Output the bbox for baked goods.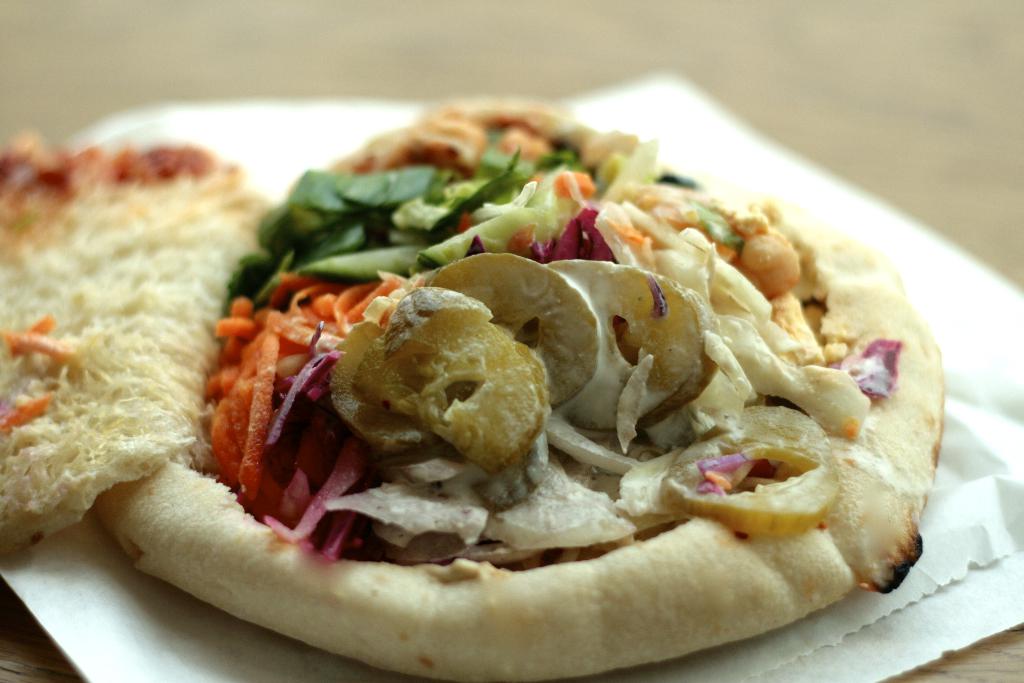
[x1=89, y1=99, x2=945, y2=682].
